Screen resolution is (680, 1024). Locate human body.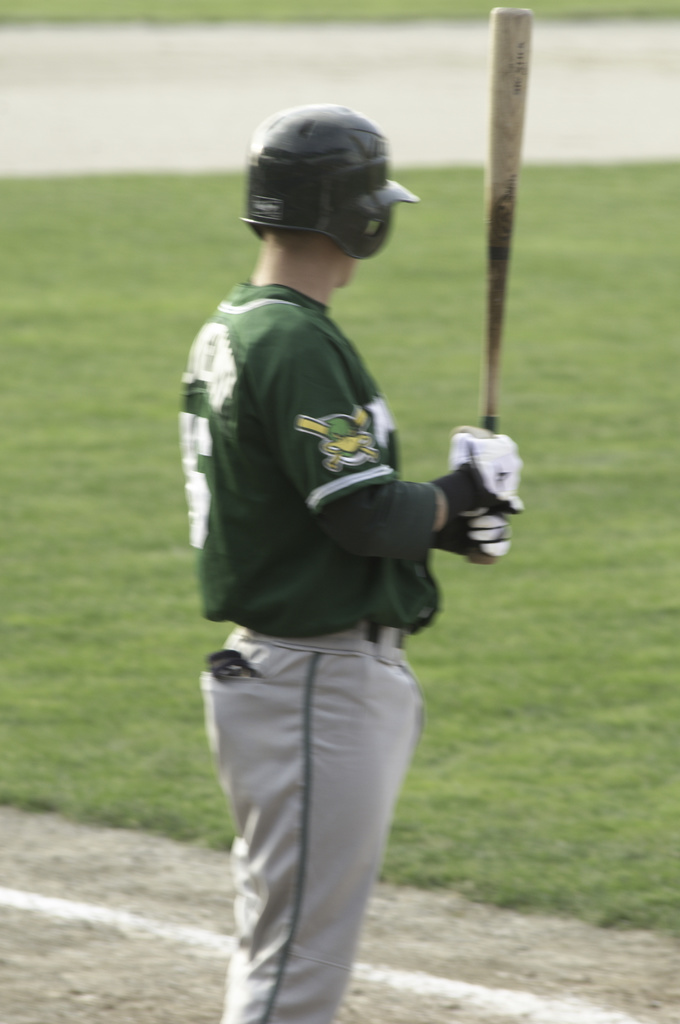
178/104/521/1023.
